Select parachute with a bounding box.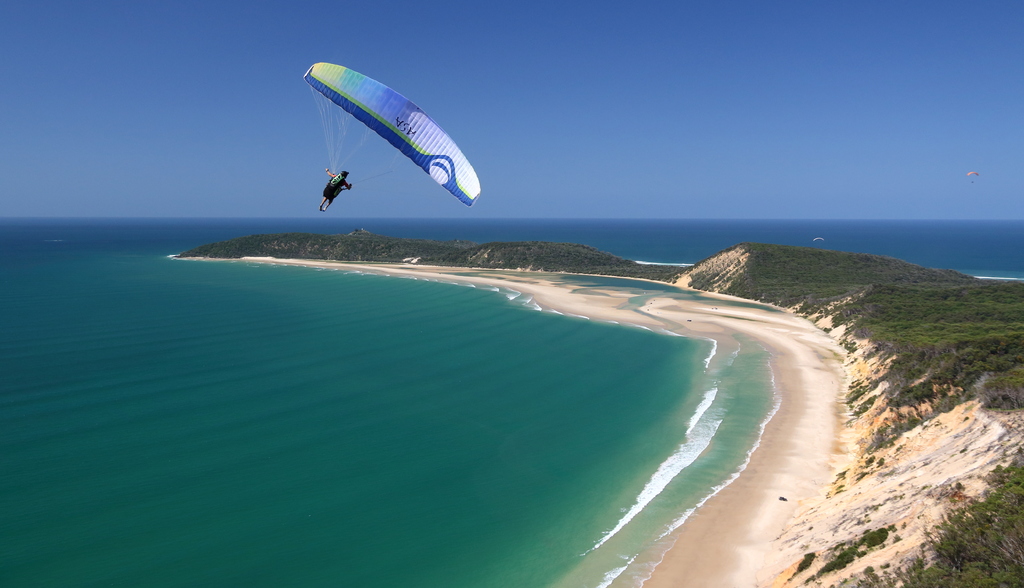
{"x1": 300, "y1": 61, "x2": 486, "y2": 209}.
